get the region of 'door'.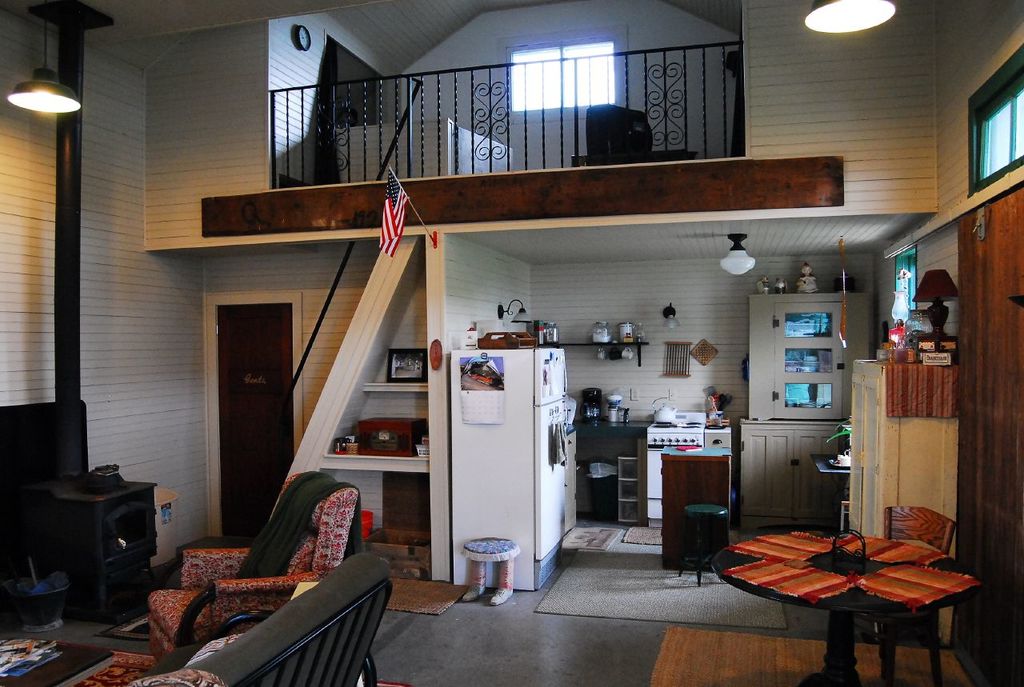
bbox(221, 298, 298, 543).
